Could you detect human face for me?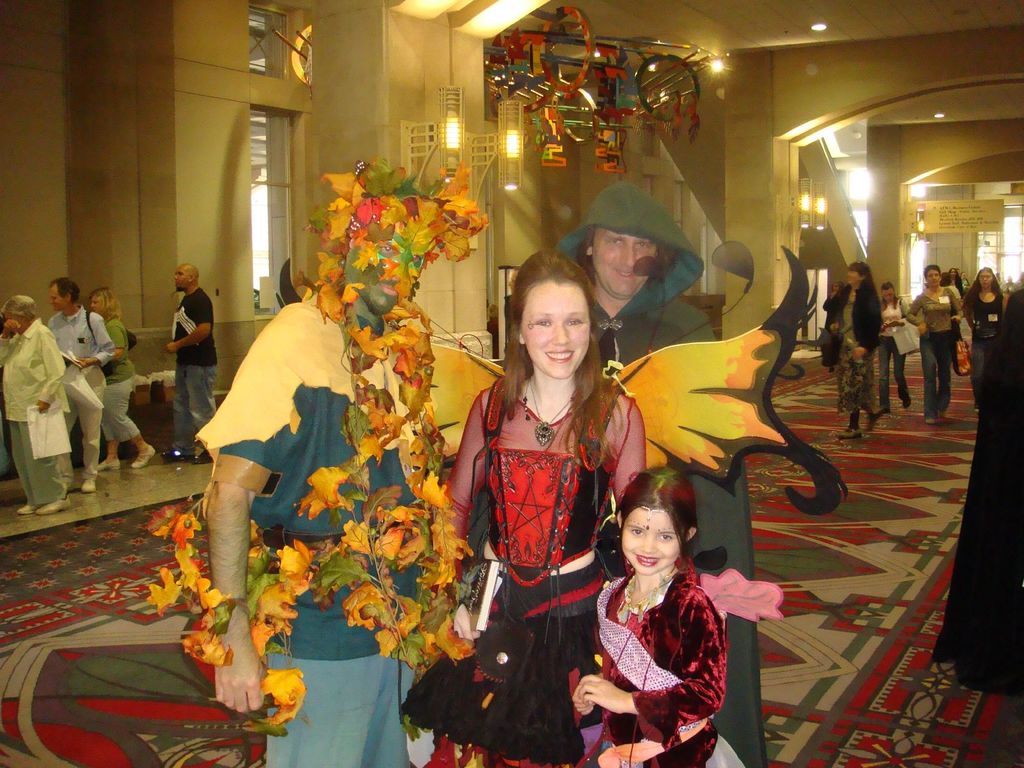
Detection result: [845, 268, 861, 287].
